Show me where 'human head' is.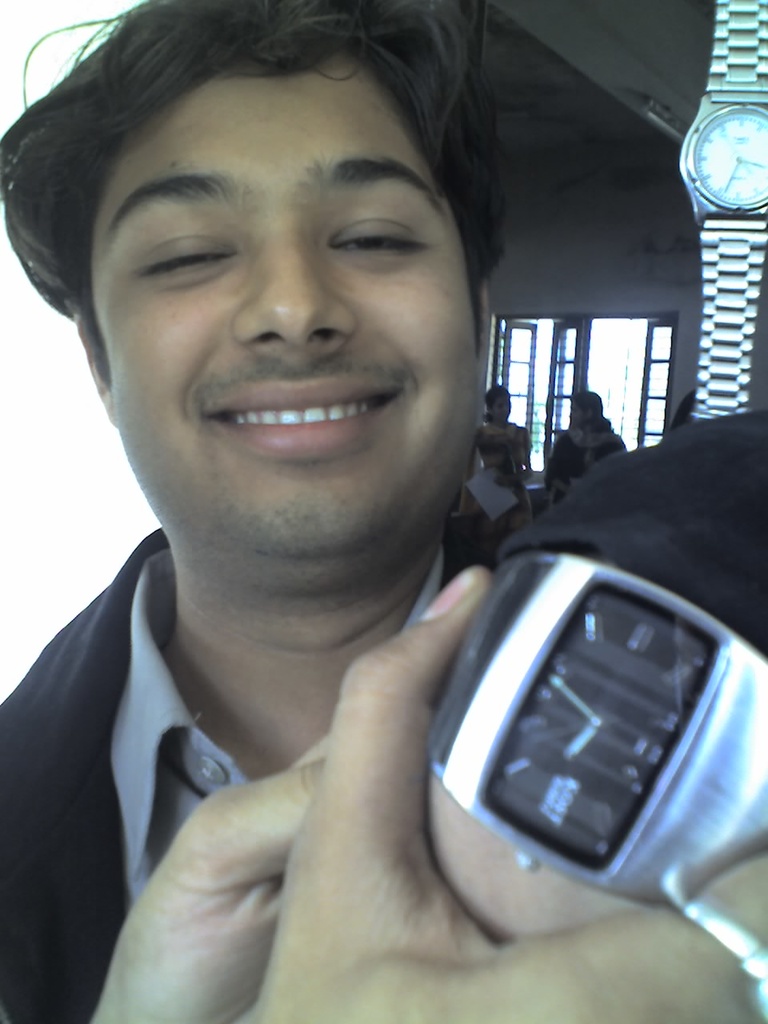
'human head' is at (26,0,520,446).
